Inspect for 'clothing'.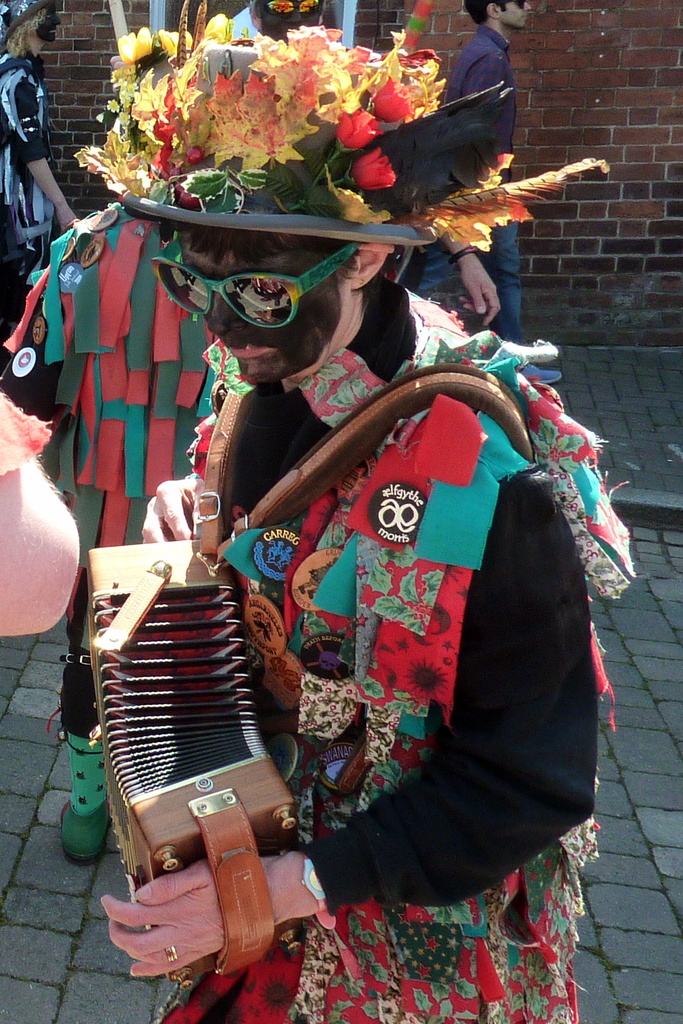
Inspection: (189,214,584,972).
